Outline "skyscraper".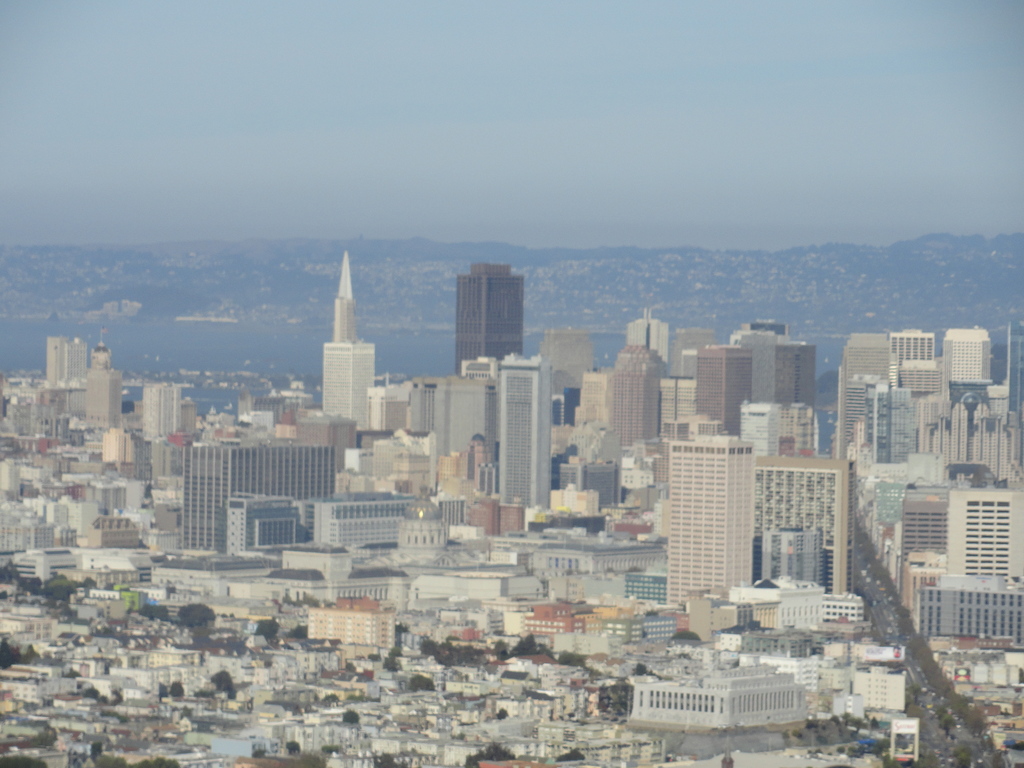
Outline: box(625, 308, 670, 366).
